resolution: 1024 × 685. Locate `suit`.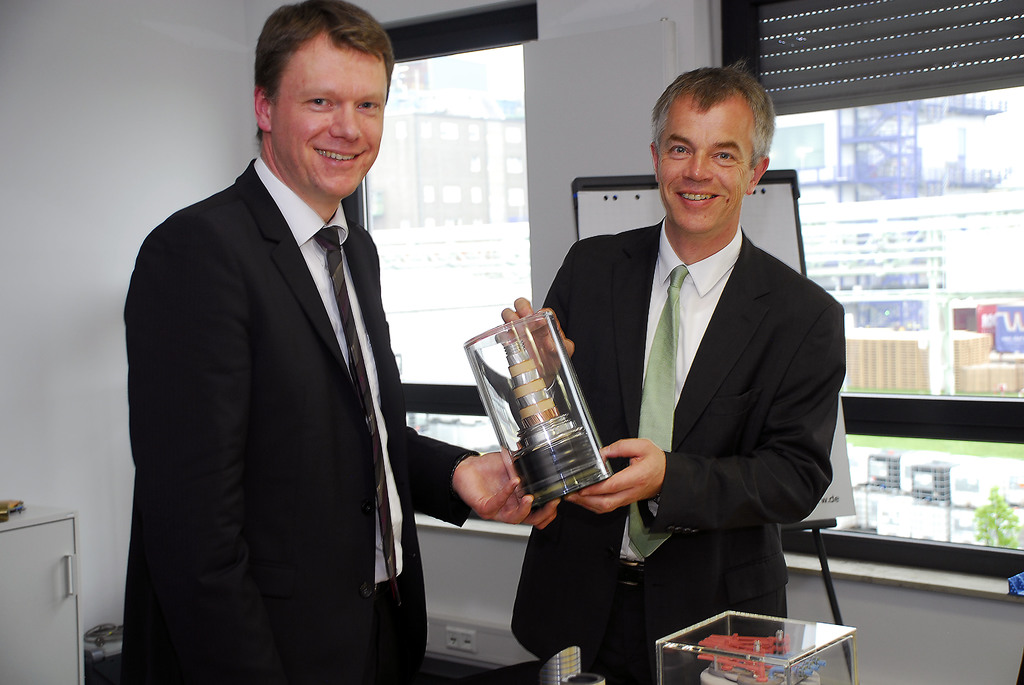
(left=508, top=215, right=846, bottom=684).
